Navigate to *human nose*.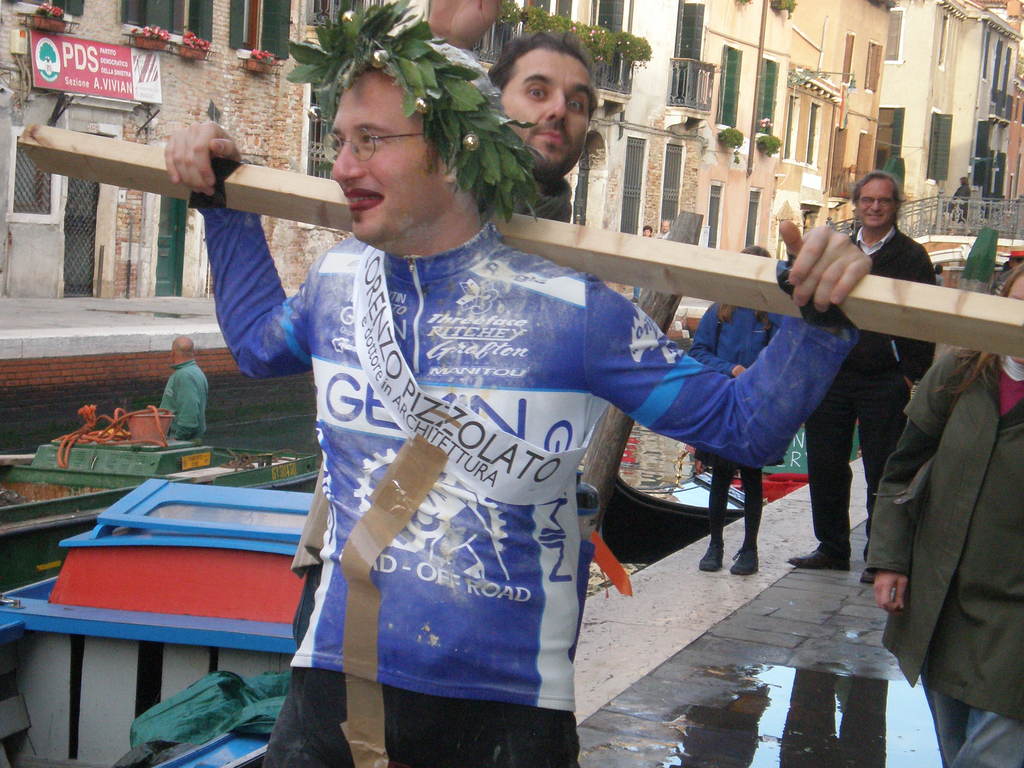
Navigation target: box(871, 197, 881, 214).
